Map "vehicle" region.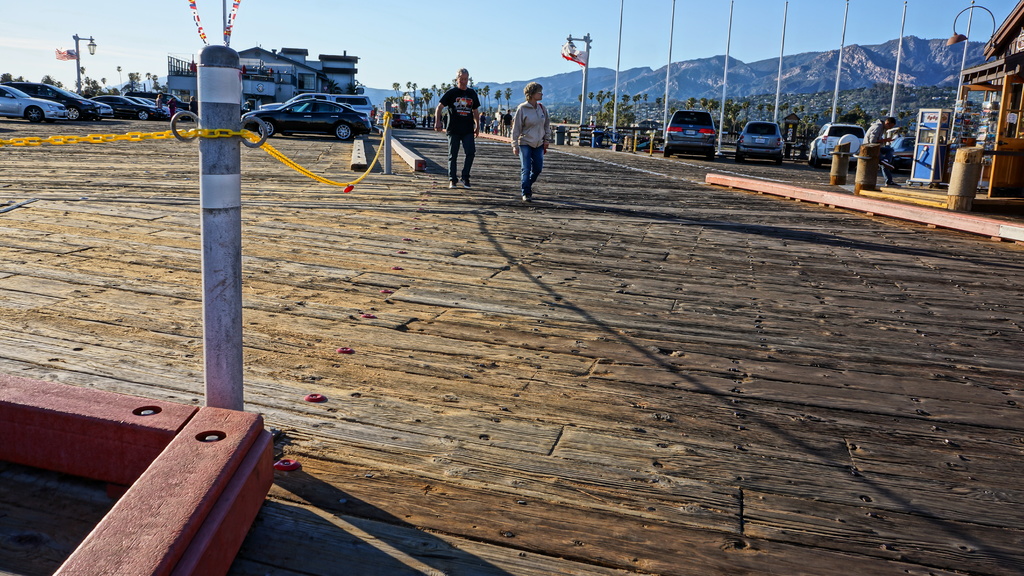
Mapped to (x1=246, y1=99, x2=369, y2=141).
